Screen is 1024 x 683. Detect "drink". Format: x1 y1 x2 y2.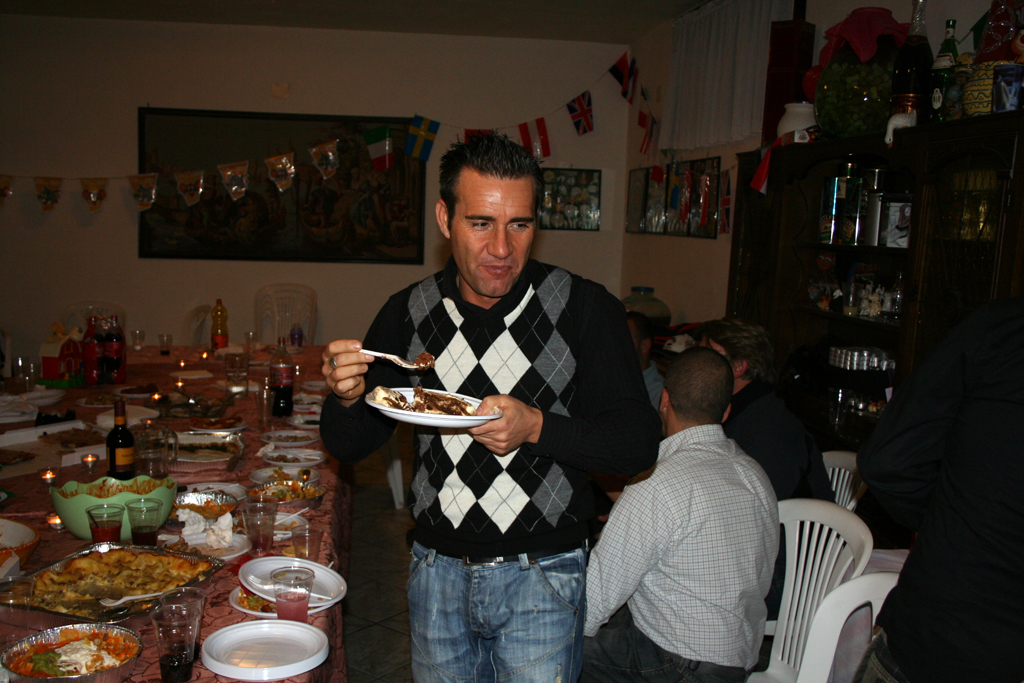
107 395 131 473.
